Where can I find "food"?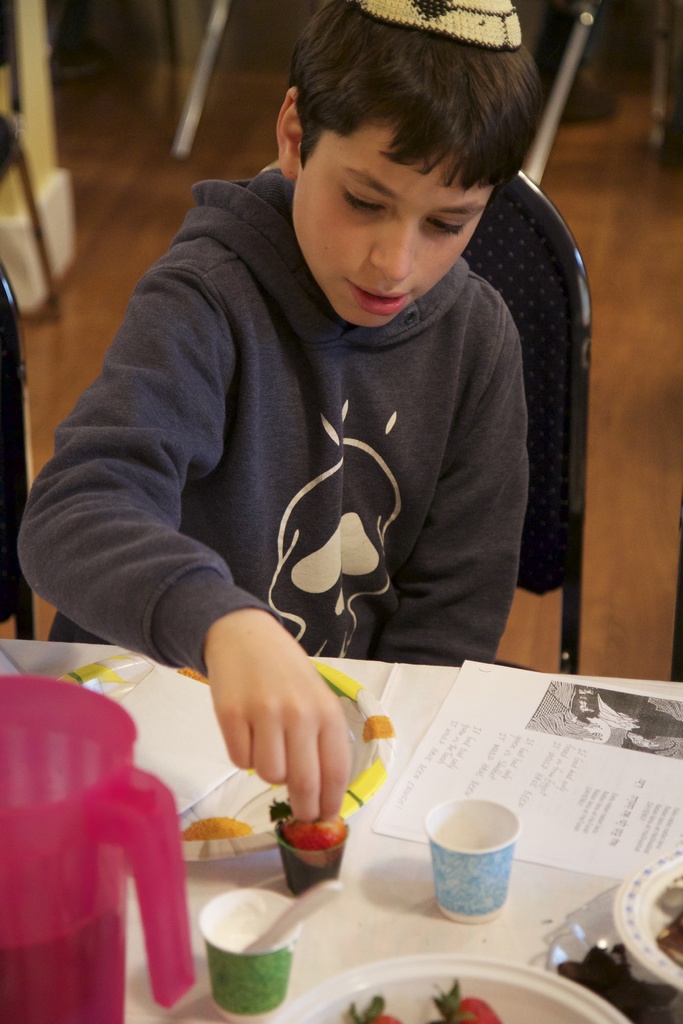
You can find it at bbox=(432, 980, 500, 1023).
